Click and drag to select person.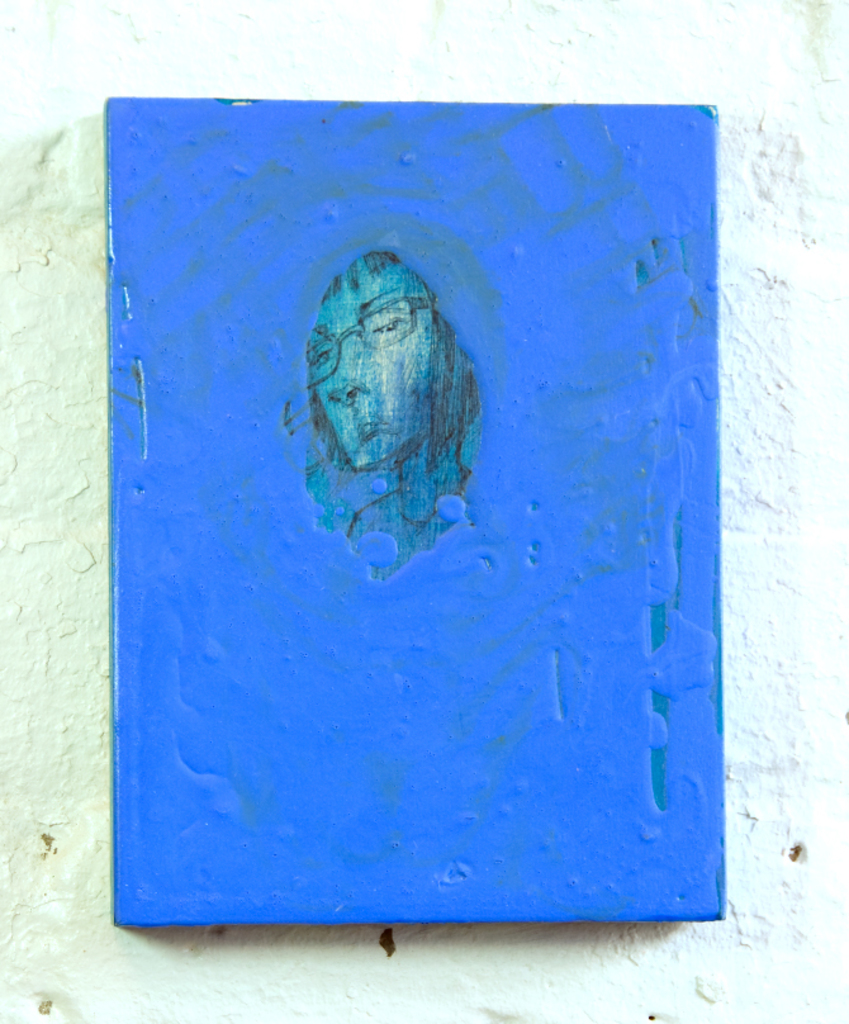
Selection: x1=303 y1=250 x2=482 y2=578.
